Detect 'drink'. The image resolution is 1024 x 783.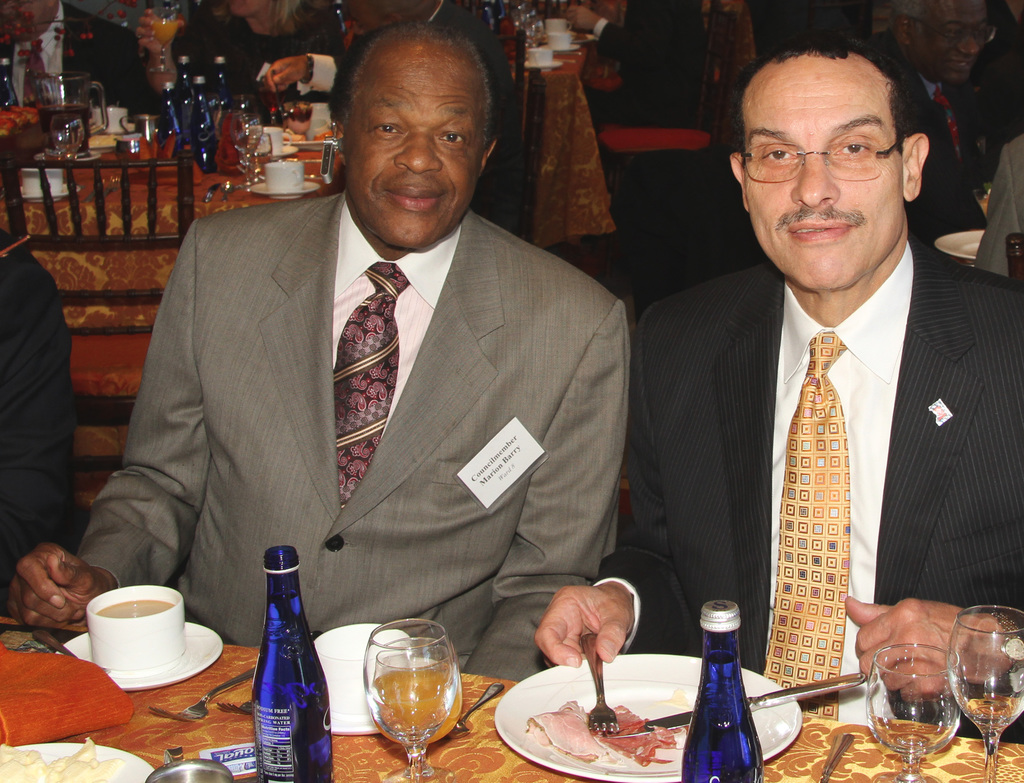
[232, 134, 258, 152].
